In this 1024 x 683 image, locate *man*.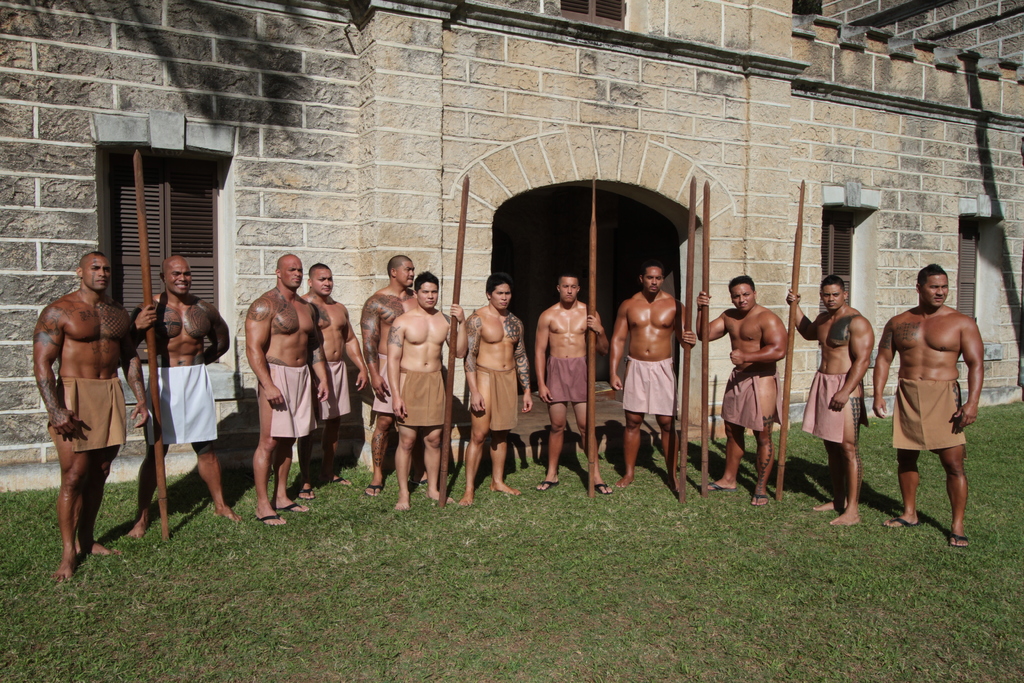
Bounding box: 368 262 458 525.
